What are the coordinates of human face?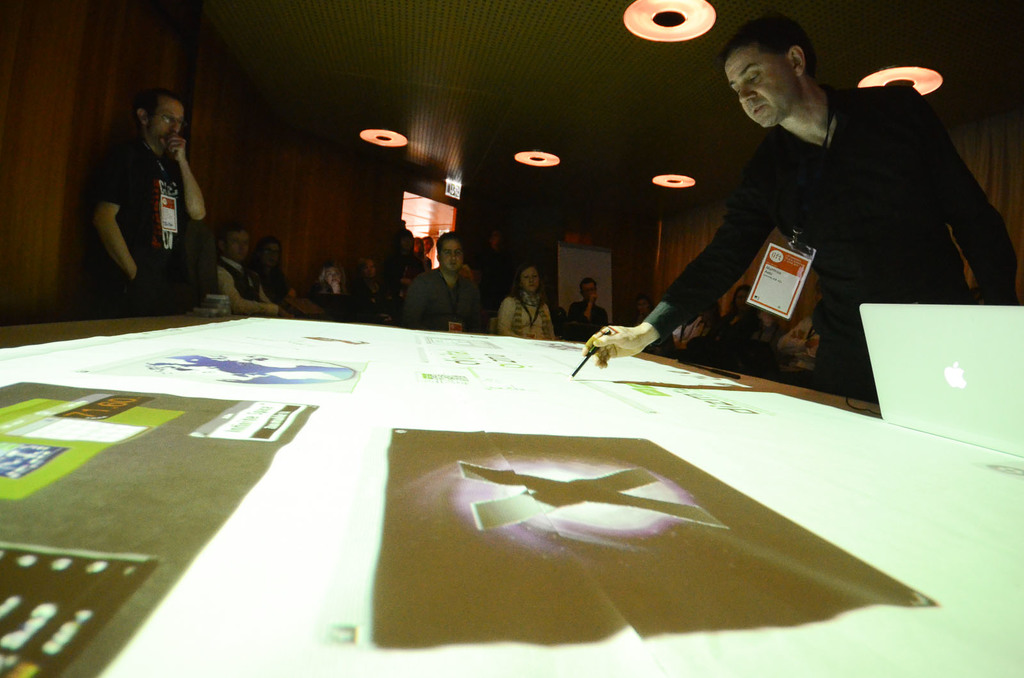
(left=146, top=93, right=187, bottom=147).
